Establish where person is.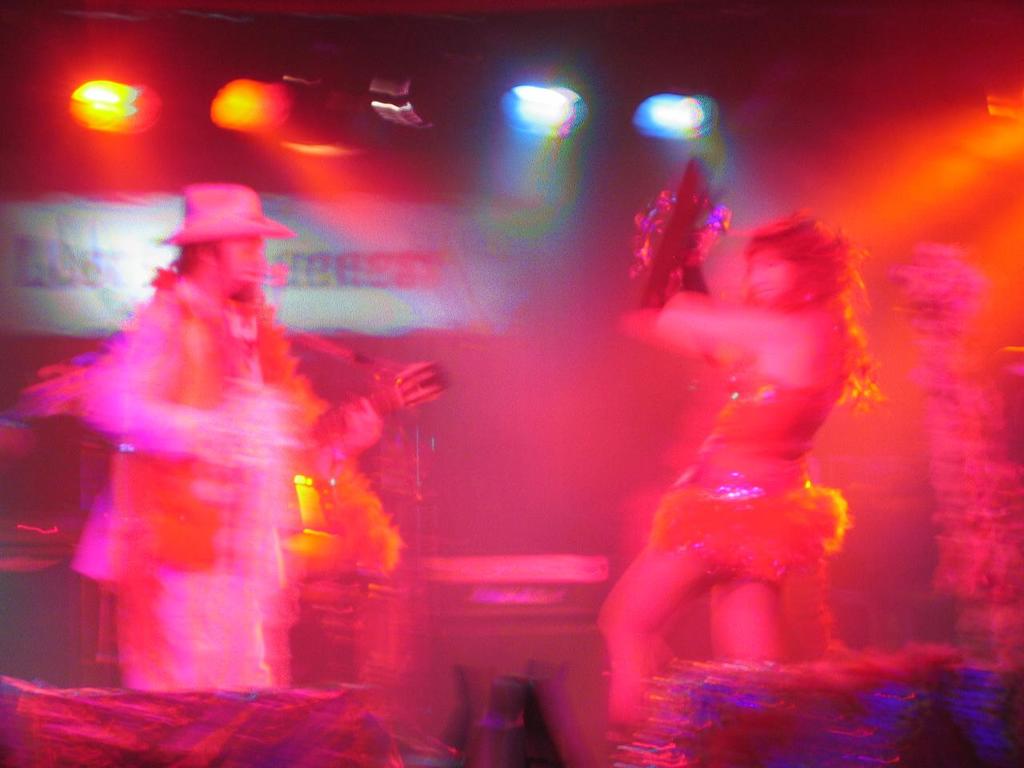
Established at select_region(59, 179, 395, 711).
